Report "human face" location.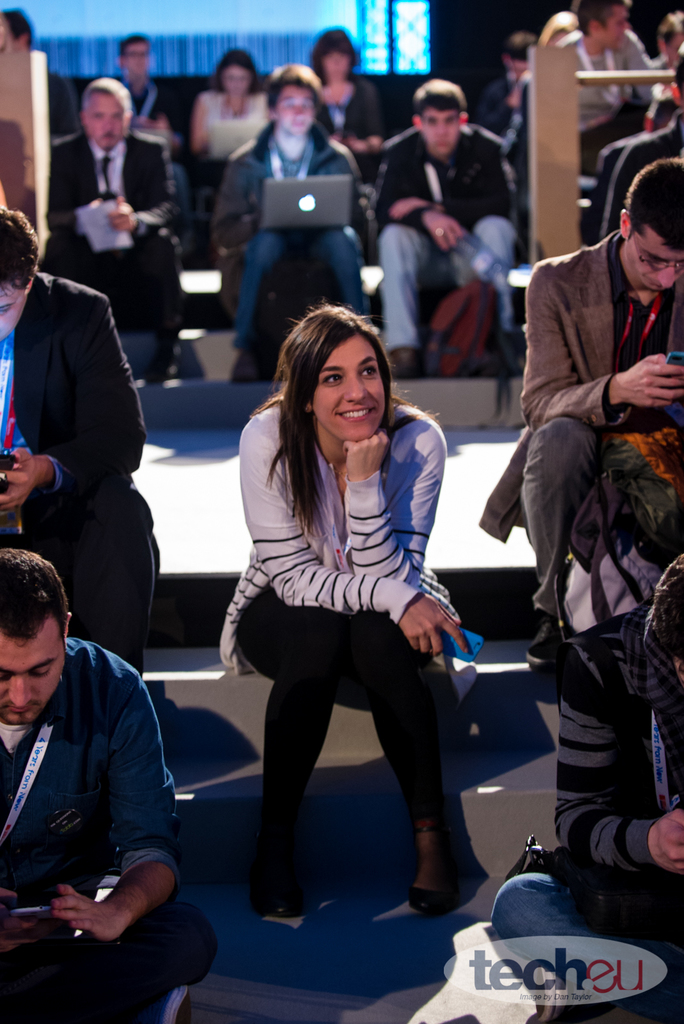
Report: 279/84/312/131.
